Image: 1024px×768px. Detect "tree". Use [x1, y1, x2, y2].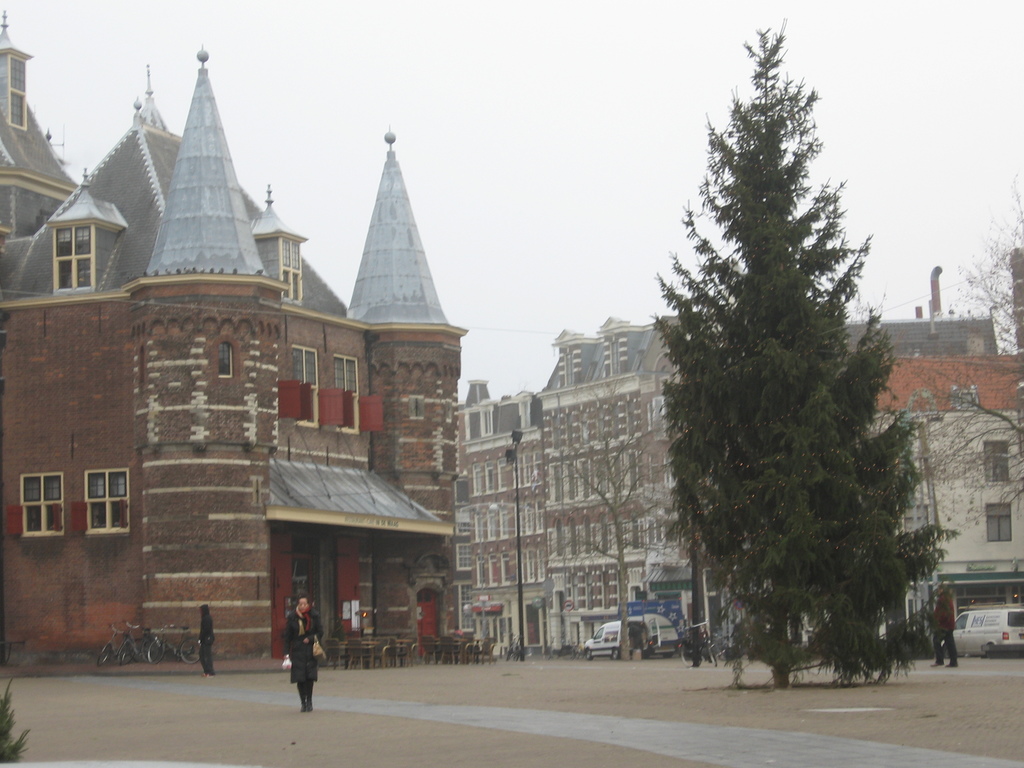
[890, 175, 1023, 537].
